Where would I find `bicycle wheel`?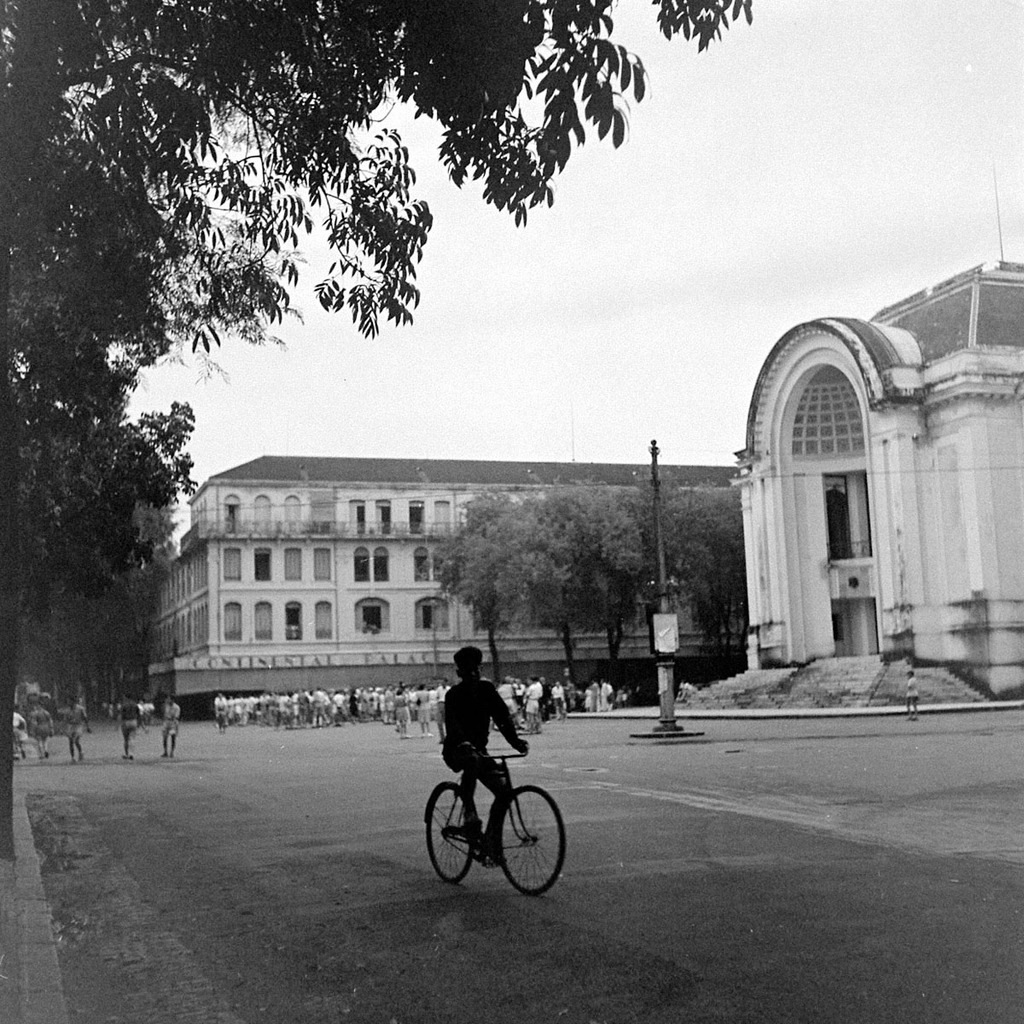
At [425,780,481,886].
